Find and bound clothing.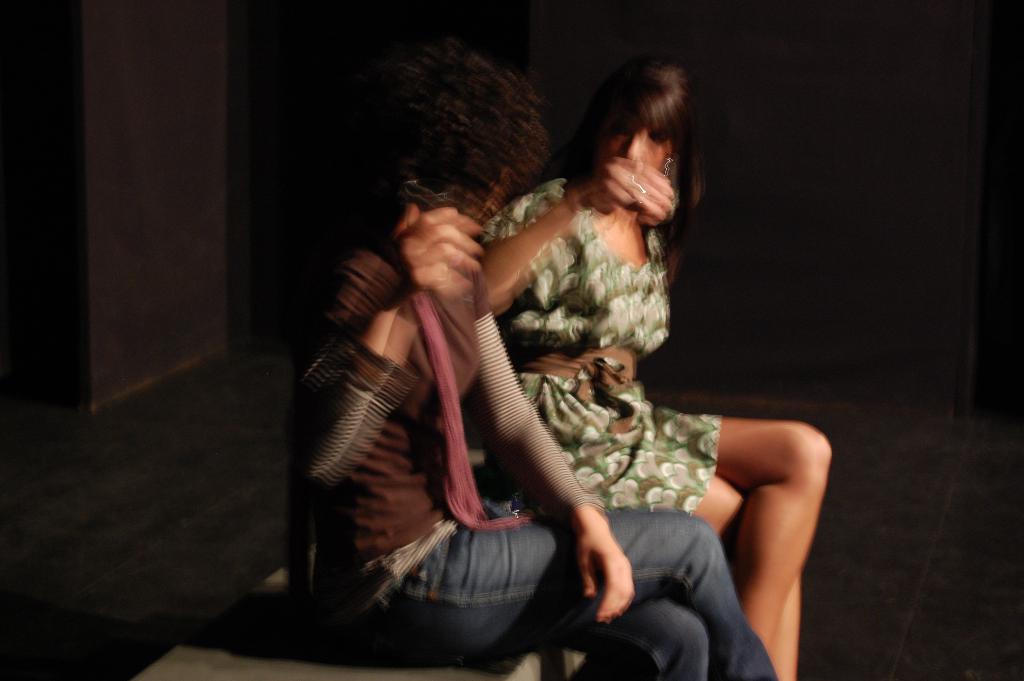
Bound: <region>486, 174, 722, 521</region>.
